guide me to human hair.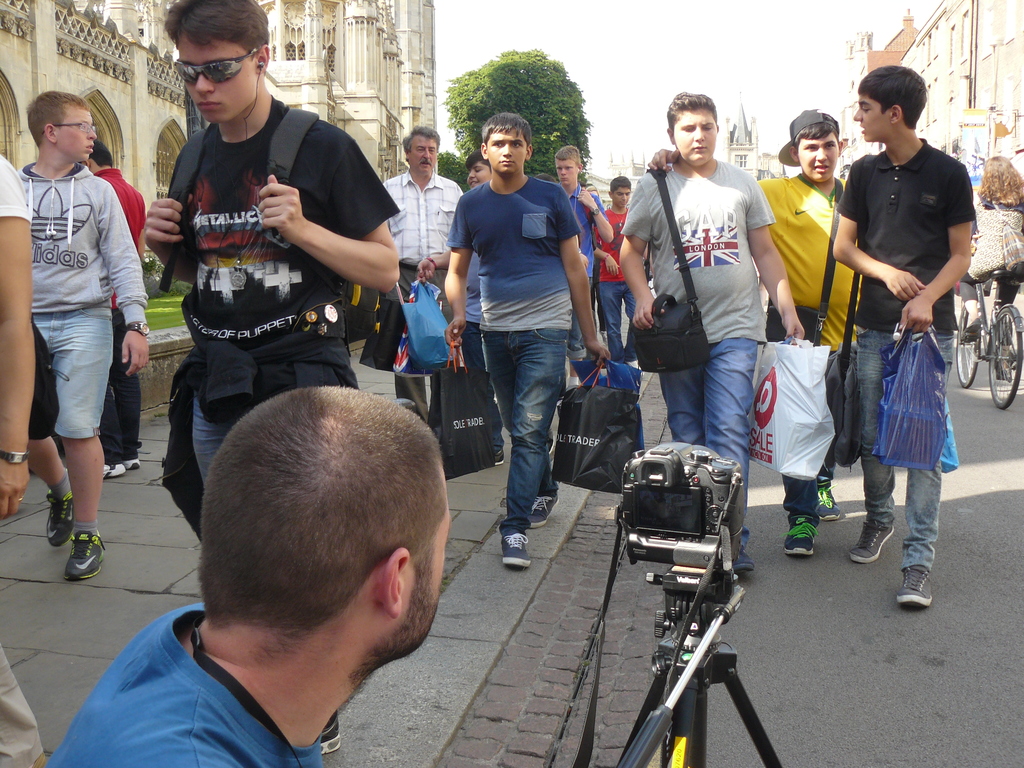
Guidance: 858/62/927/129.
